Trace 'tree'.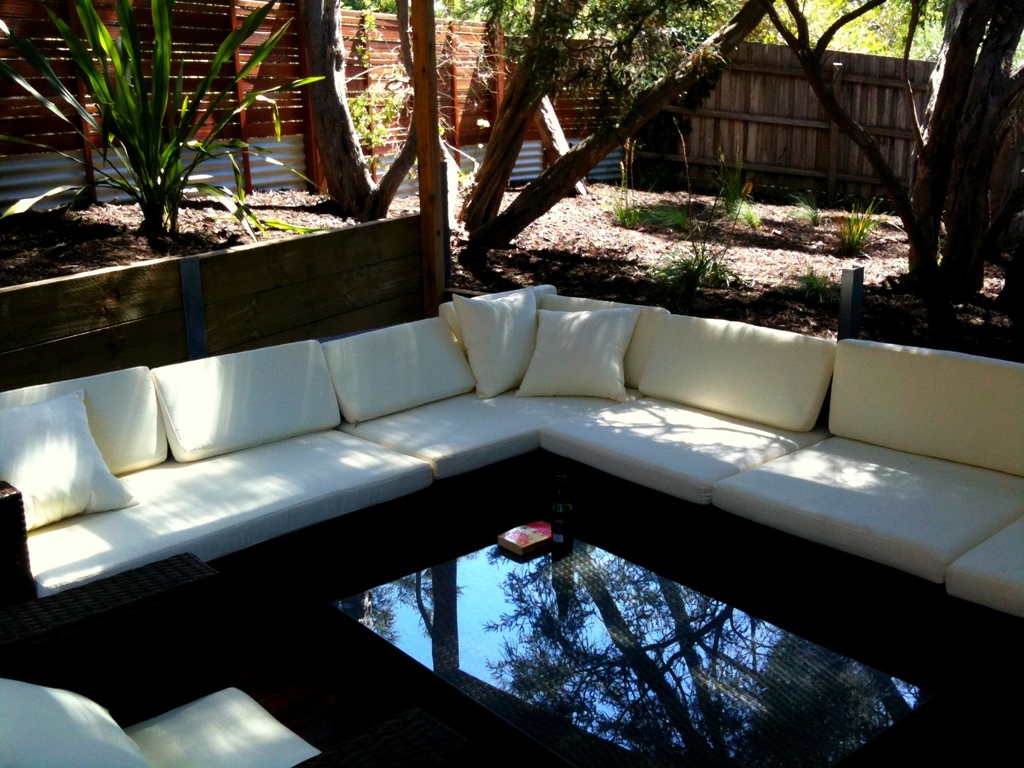
Traced to box=[761, 0, 1023, 301].
